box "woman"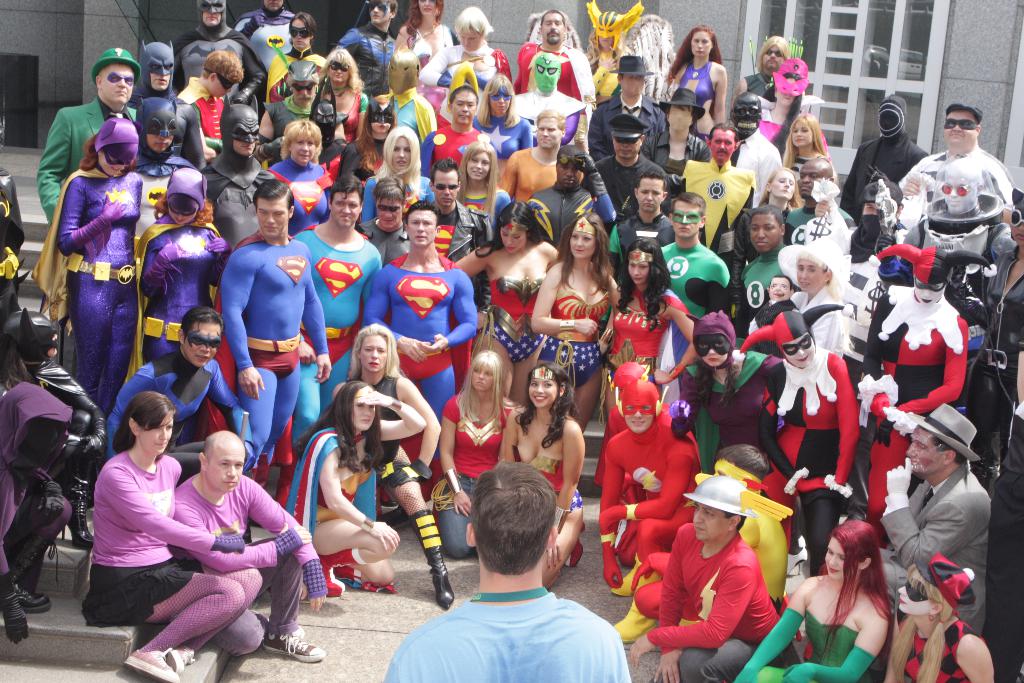
<bbox>604, 233, 698, 422</bbox>
